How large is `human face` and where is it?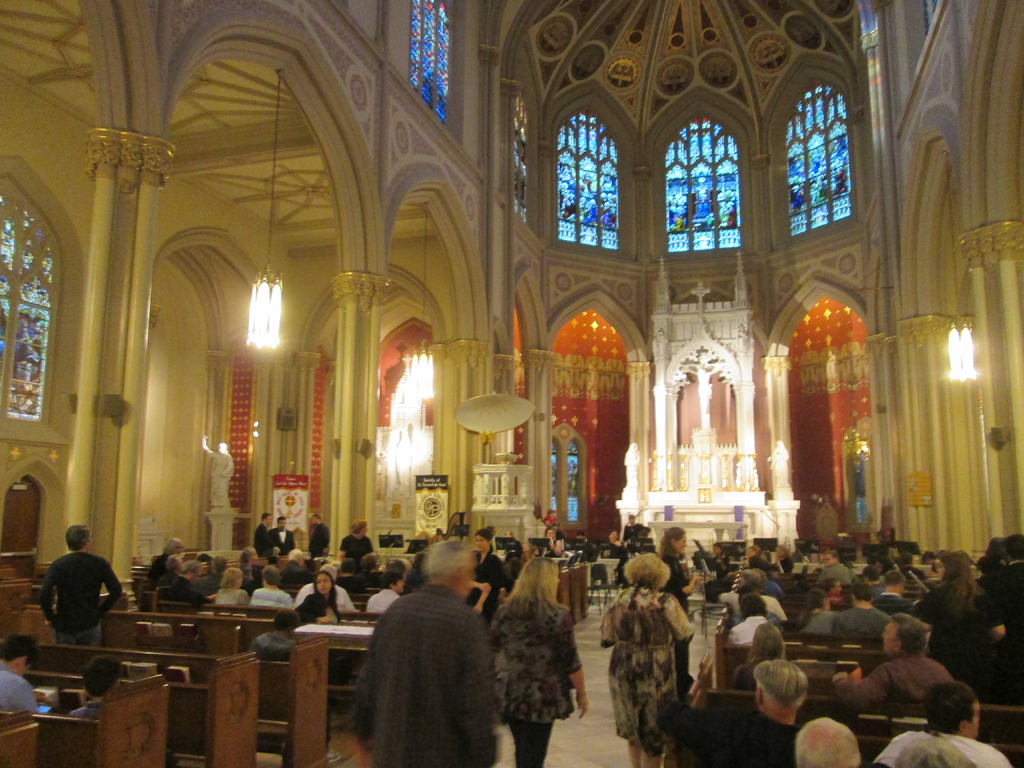
Bounding box: <box>967,701,979,740</box>.
